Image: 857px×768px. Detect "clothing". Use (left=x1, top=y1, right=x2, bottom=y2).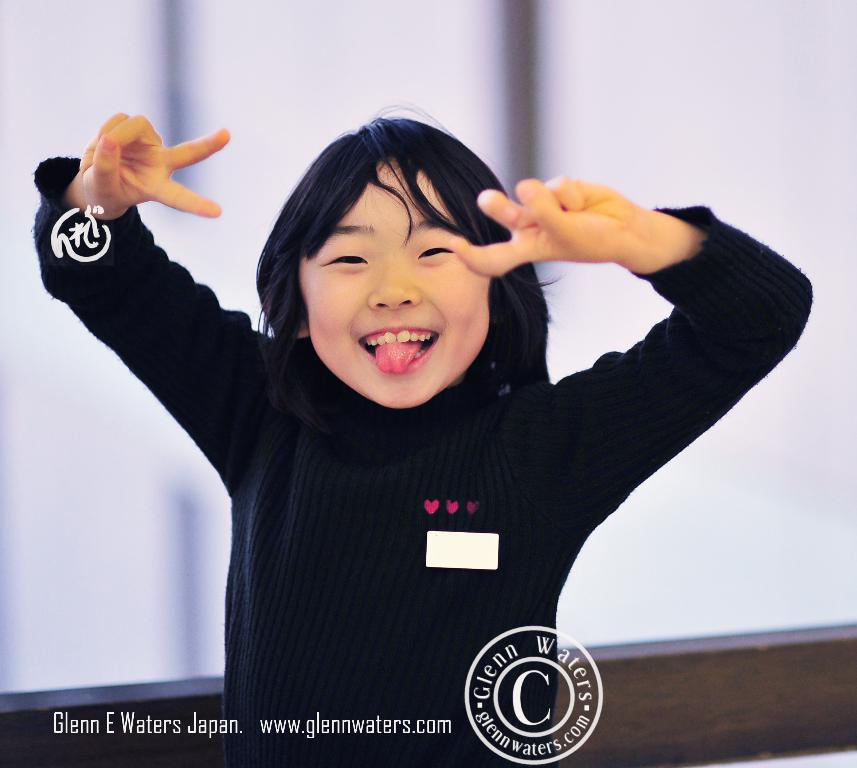
(left=78, top=230, right=763, bottom=732).
